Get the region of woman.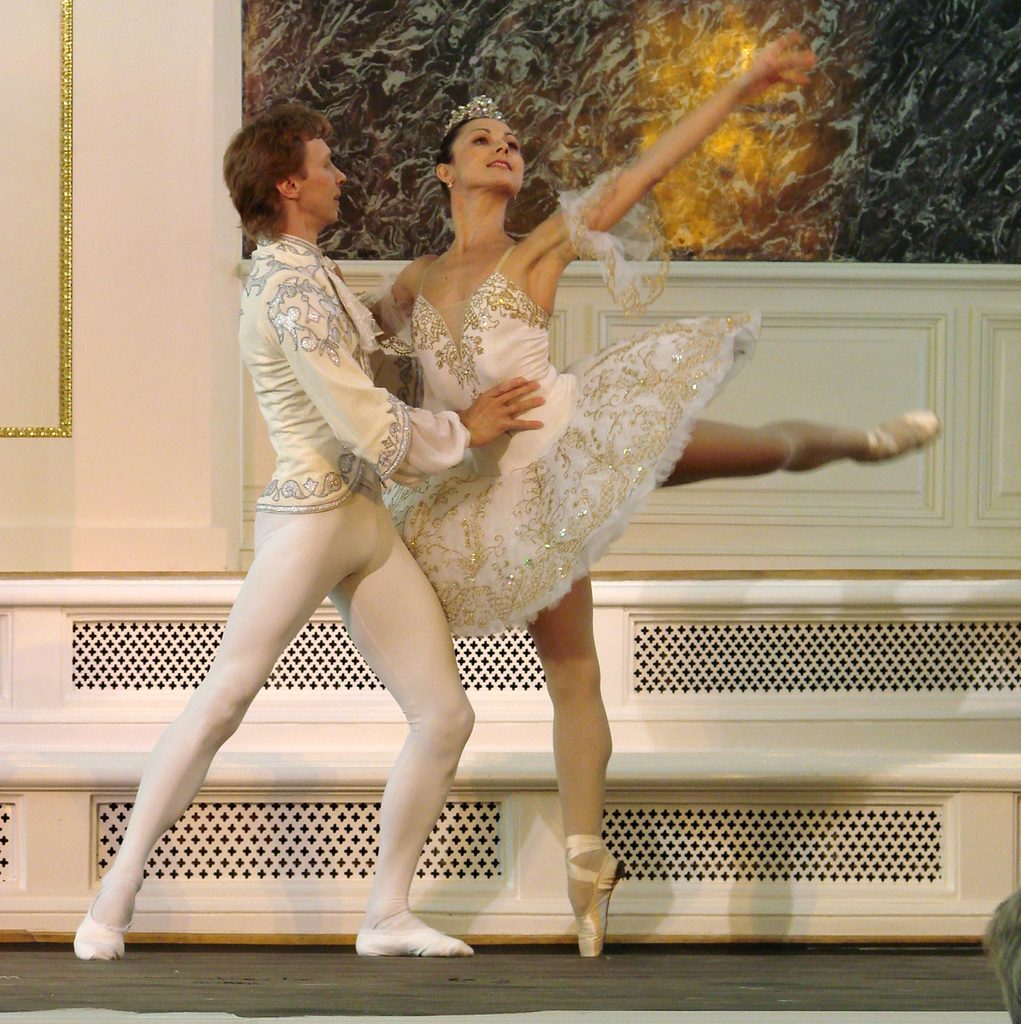
{"left": 352, "top": 45, "right": 948, "bottom": 966}.
